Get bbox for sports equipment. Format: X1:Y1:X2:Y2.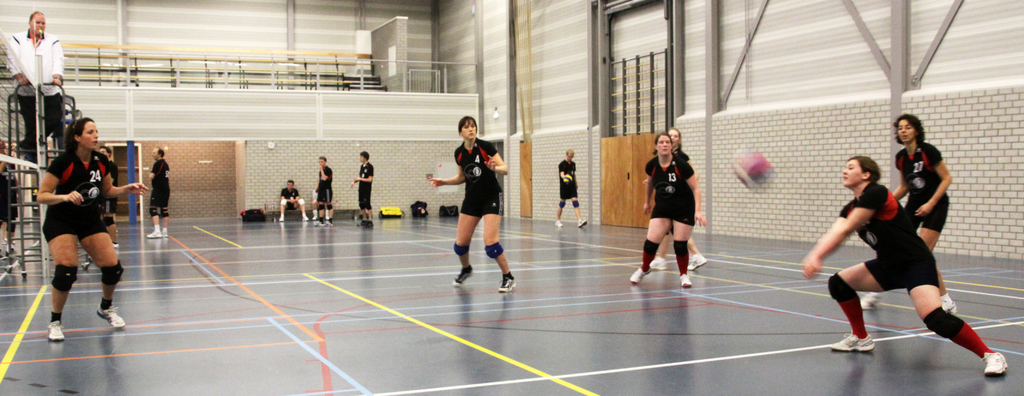
730:153:774:194.
